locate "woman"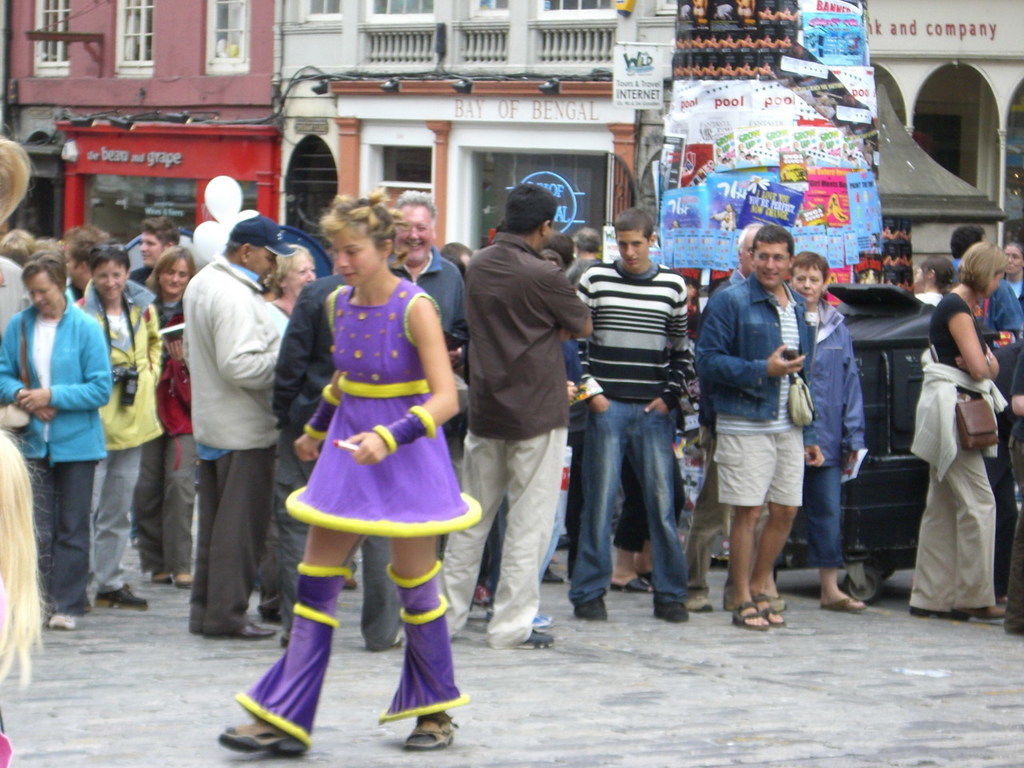
{"x1": 658, "y1": 278, "x2": 724, "y2": 617}
